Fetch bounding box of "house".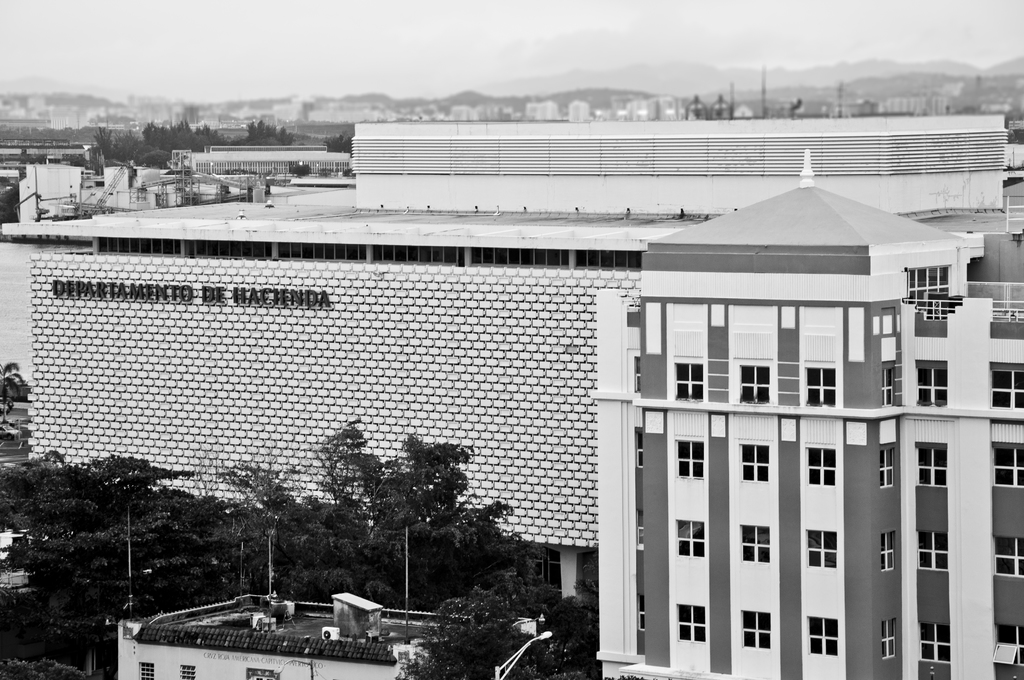
Bbox: x1=168 y1=145 x2=355 y2=204.
